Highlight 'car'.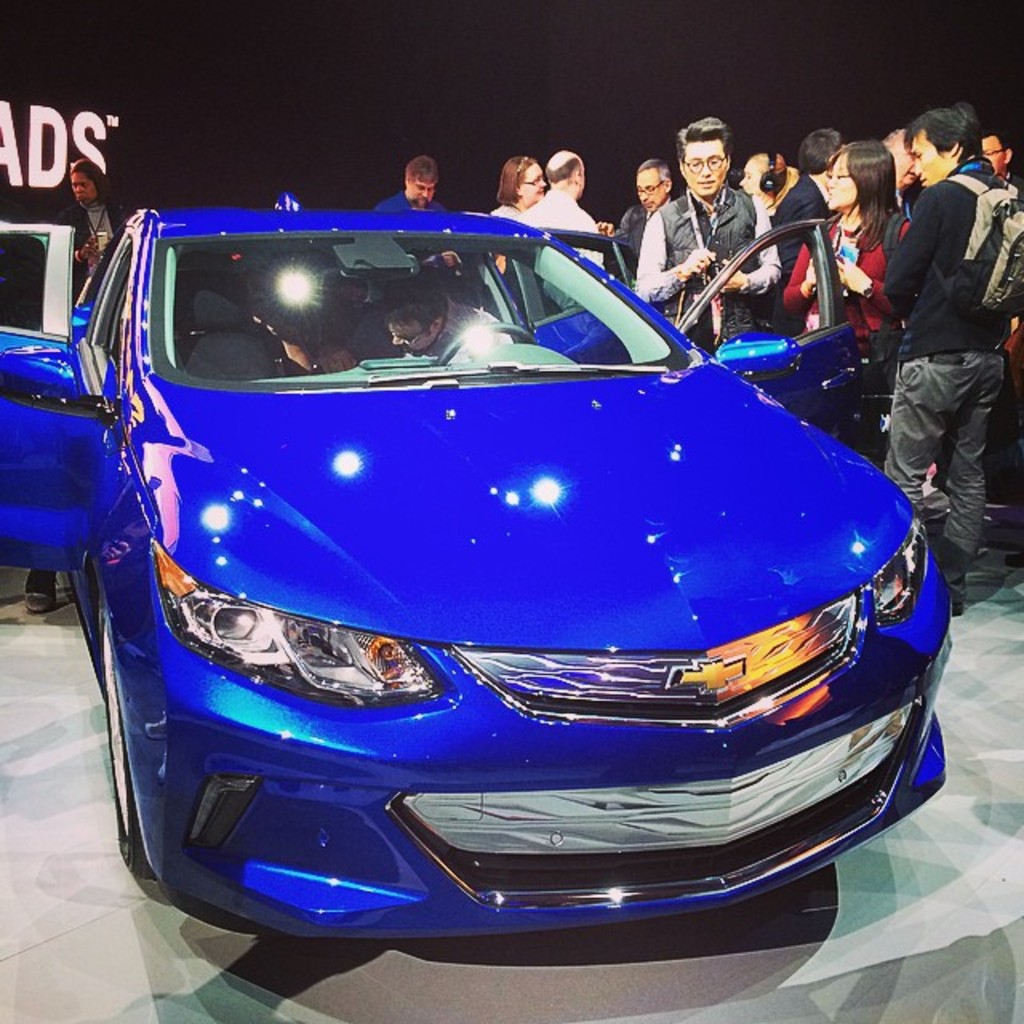
Highlighted region: {"x1": 0, "y1": 194, "x2": 952, "y2": 944}.
